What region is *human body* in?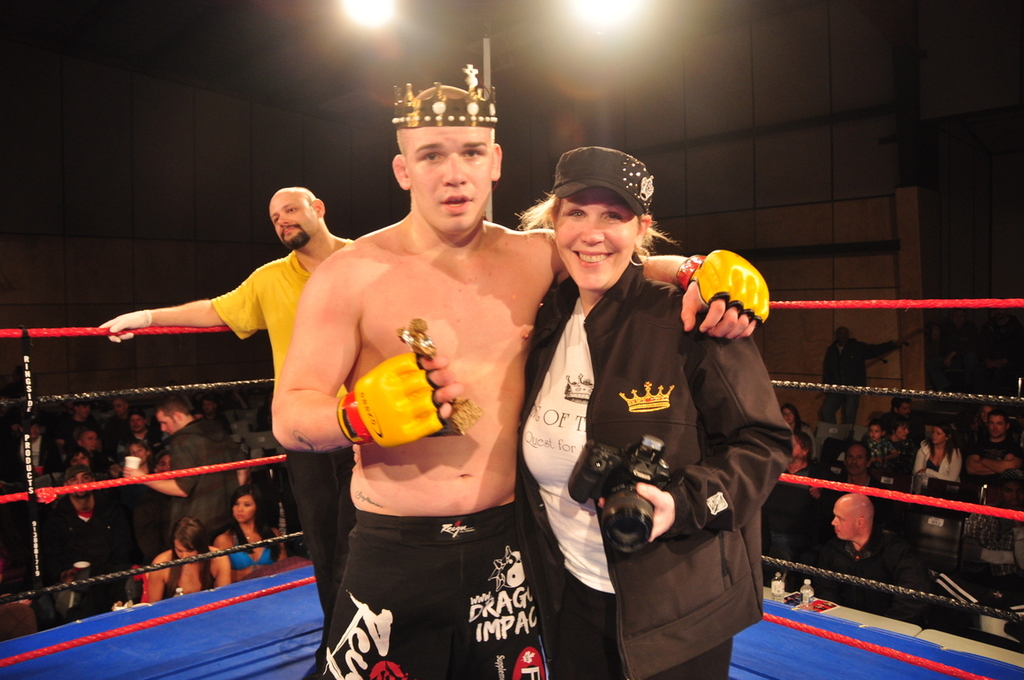
(891, 420, 912, 439).
